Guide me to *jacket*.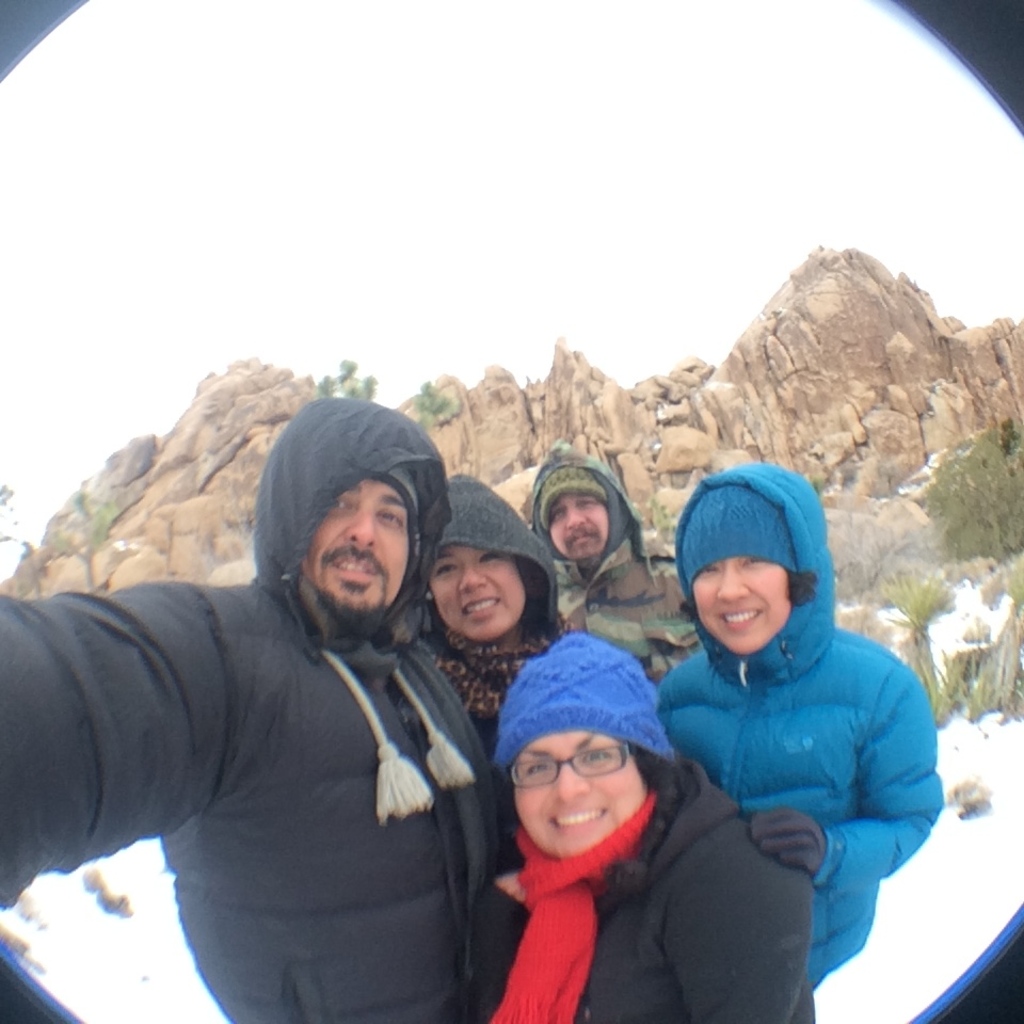
Guidance: (left=516, top=438, right=703, bottom=689).
